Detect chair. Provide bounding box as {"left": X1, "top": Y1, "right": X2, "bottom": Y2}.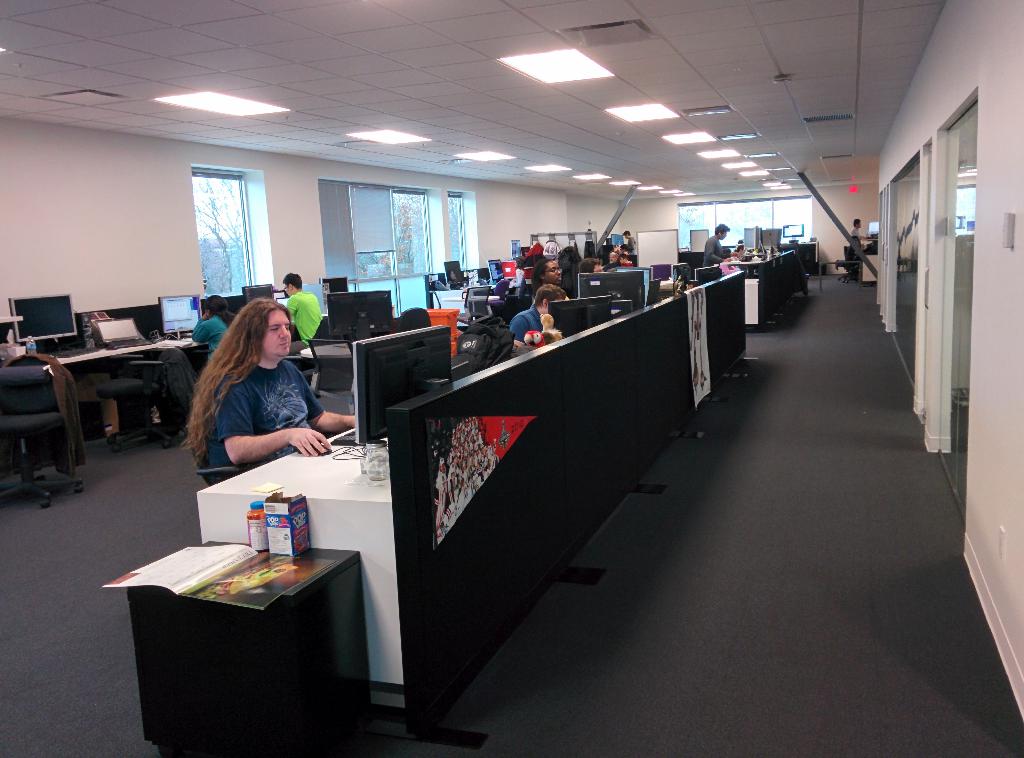
{"left": 837, "top": 243, "right": 860, "bottom": 283}.
